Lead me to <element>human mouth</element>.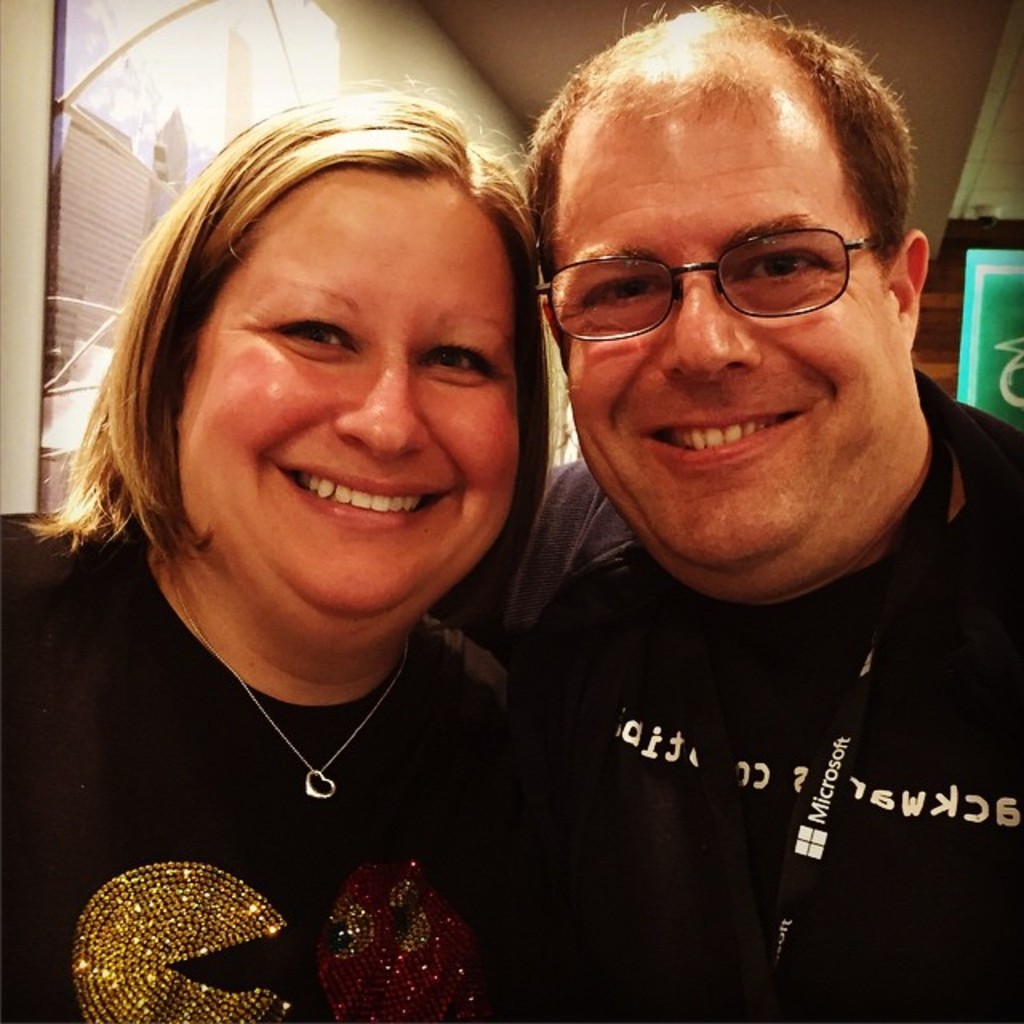
Lead to (277,464,446,530).
